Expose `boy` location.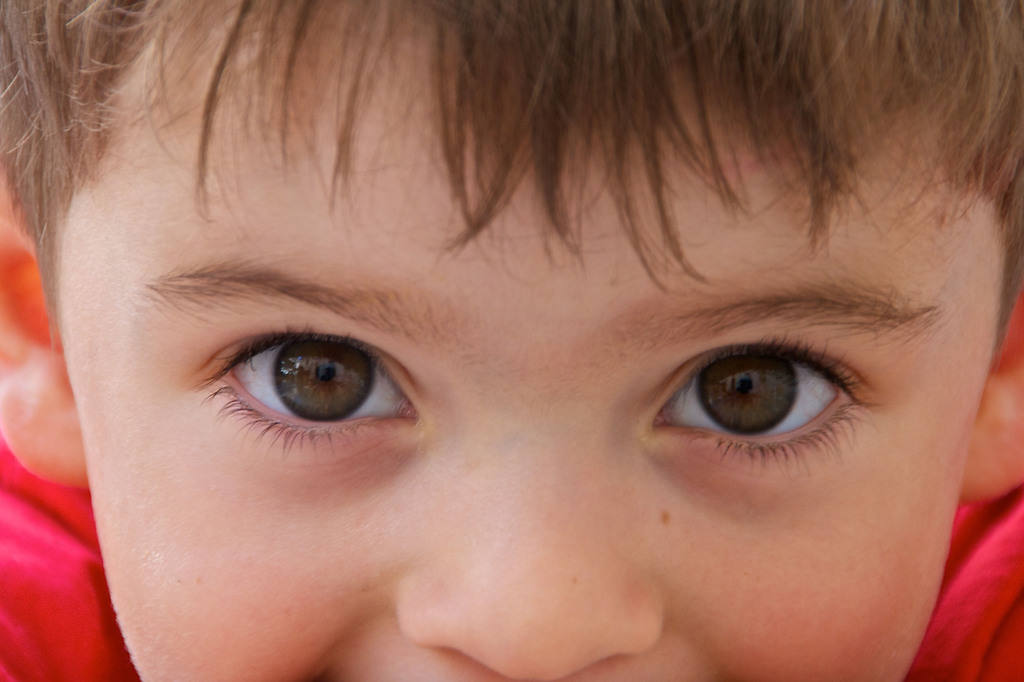
Exposed at 0, 1, 1023, 681.
